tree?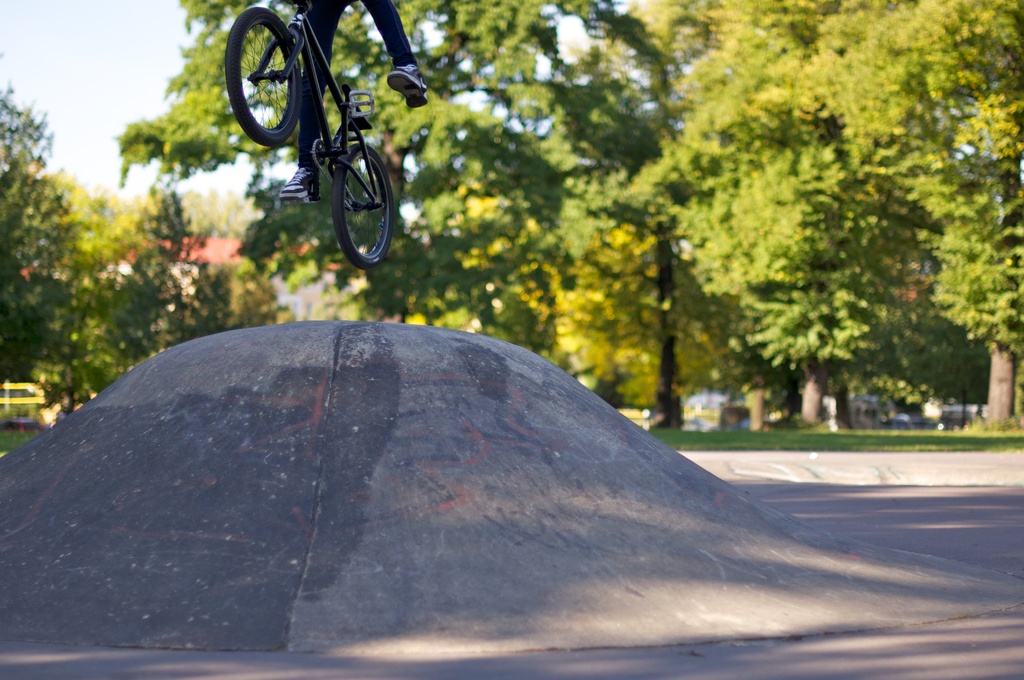
<region>58, 161, 309, 386</region>
